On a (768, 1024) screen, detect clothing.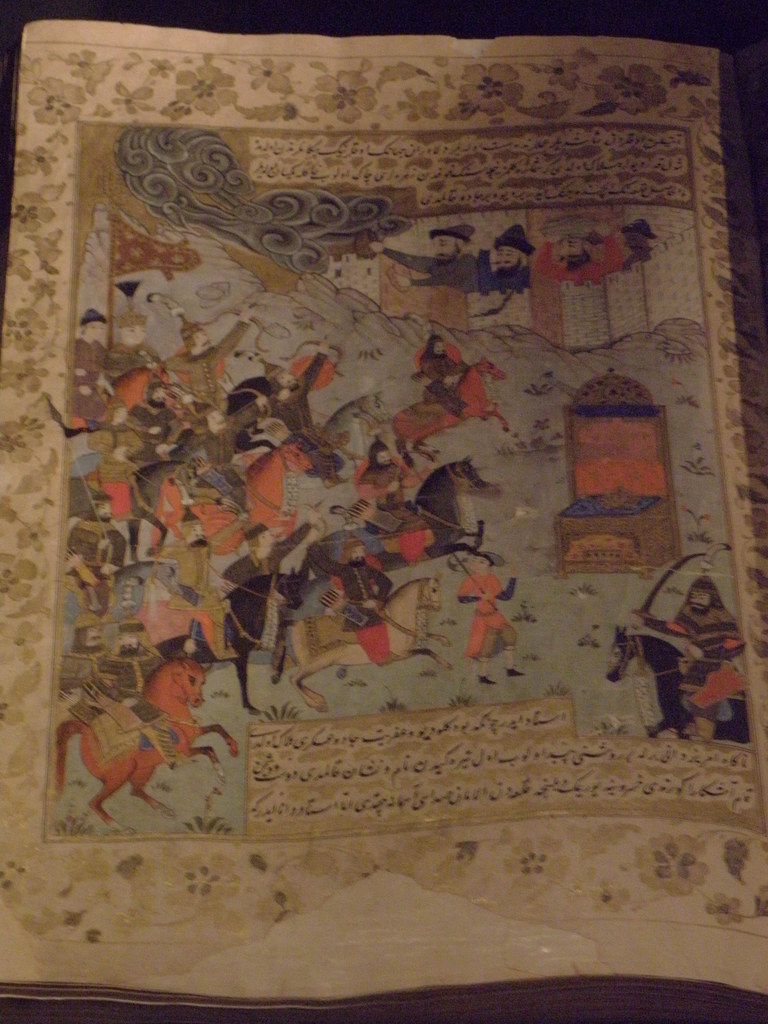
select_region(534, 243, 639, 283).
